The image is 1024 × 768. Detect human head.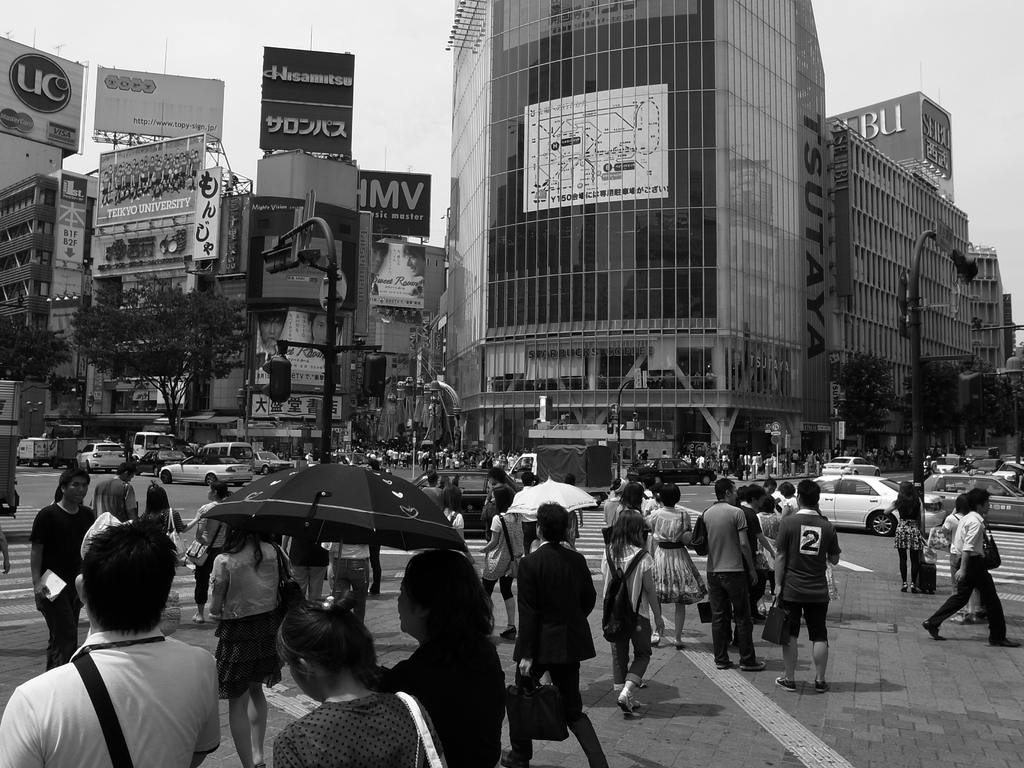
Detection: box=[644, 449, 647, 453].
